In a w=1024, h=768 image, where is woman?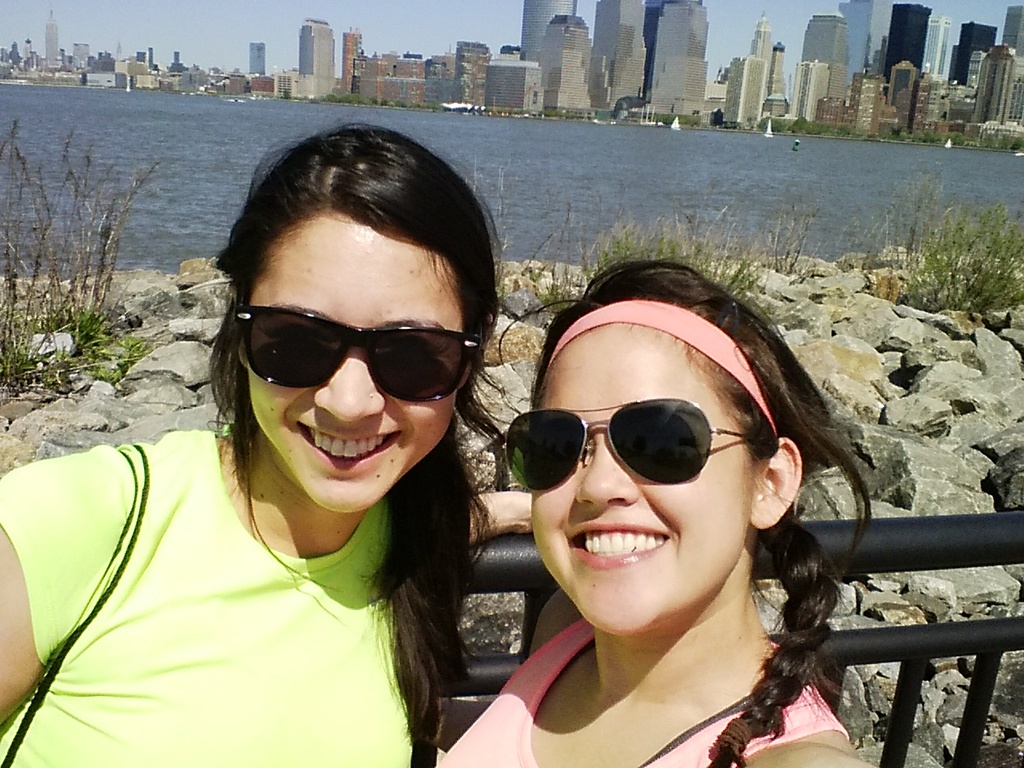
<region>0, 118, 498, 767</region>.
